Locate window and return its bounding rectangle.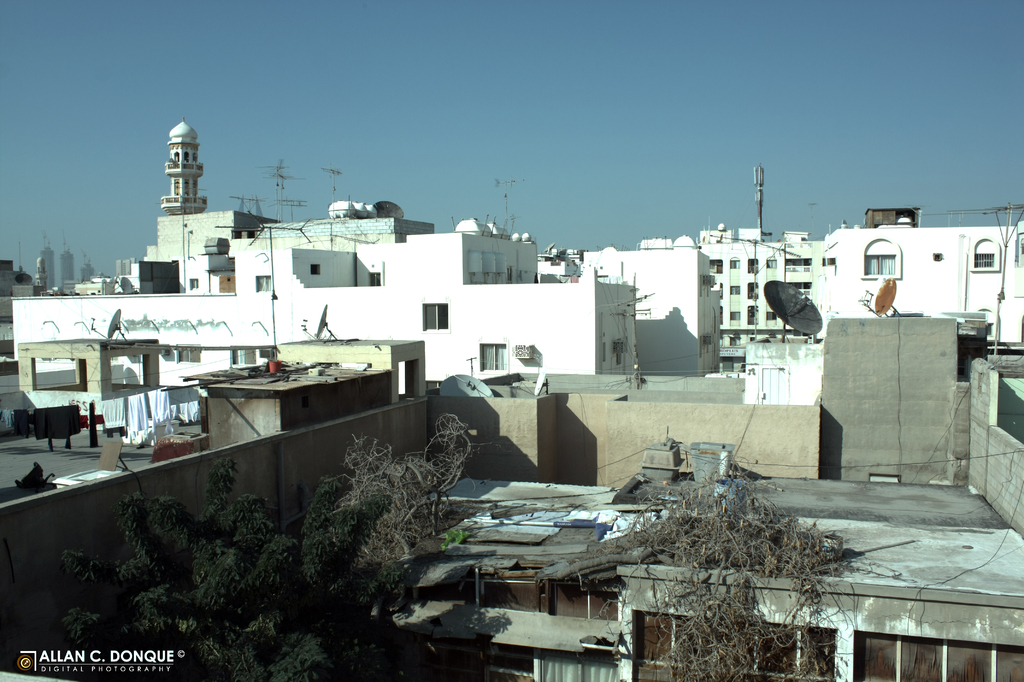
482,346,508,370.
